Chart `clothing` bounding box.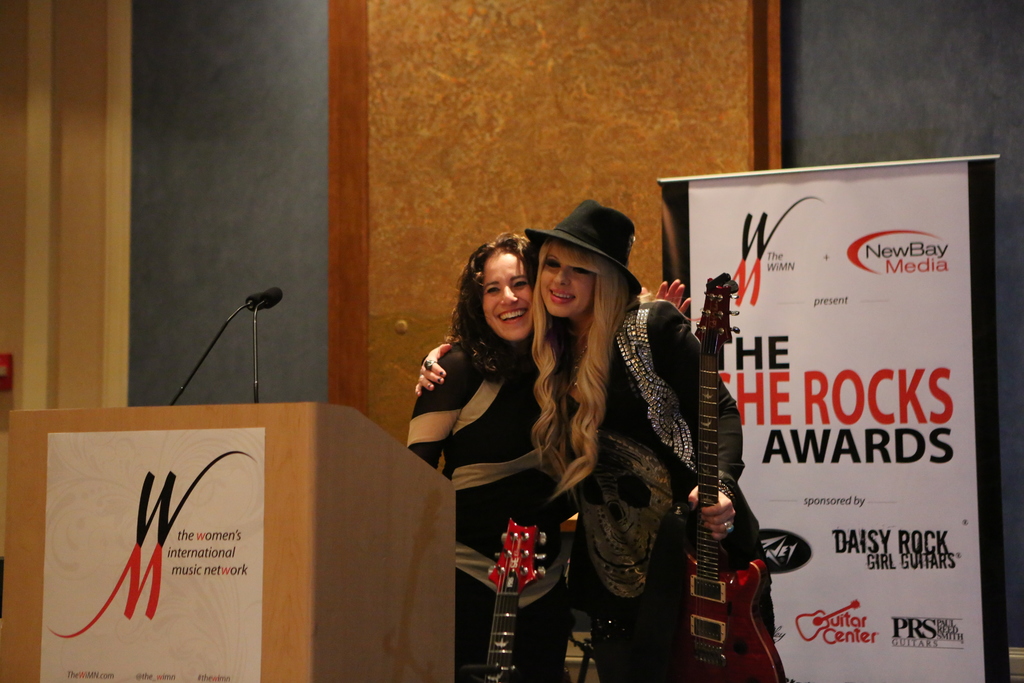
Charted: 401 325 577 682.
